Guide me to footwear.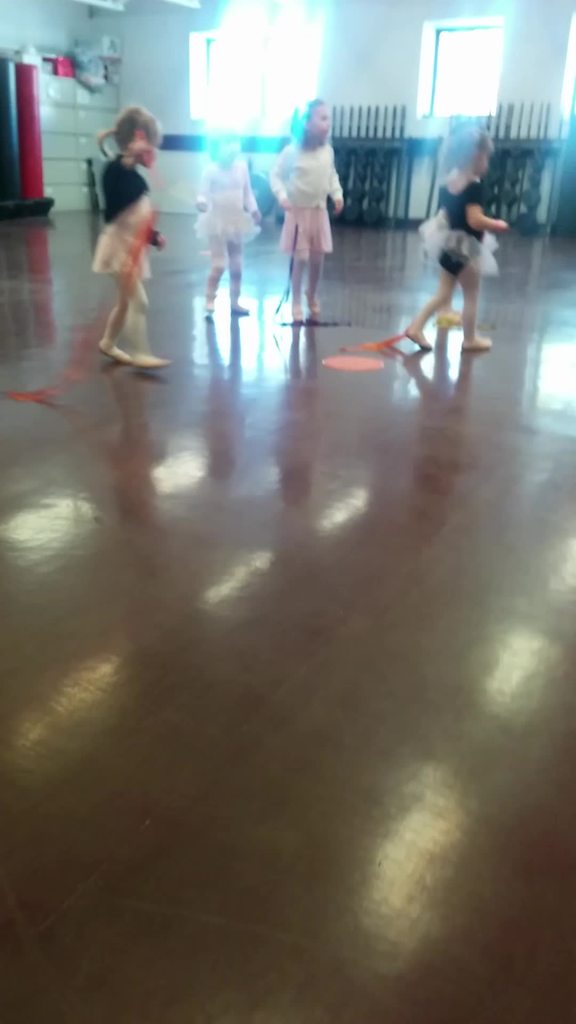
Guidance: <bbox>99, 337, 127, 363</bbox>.
